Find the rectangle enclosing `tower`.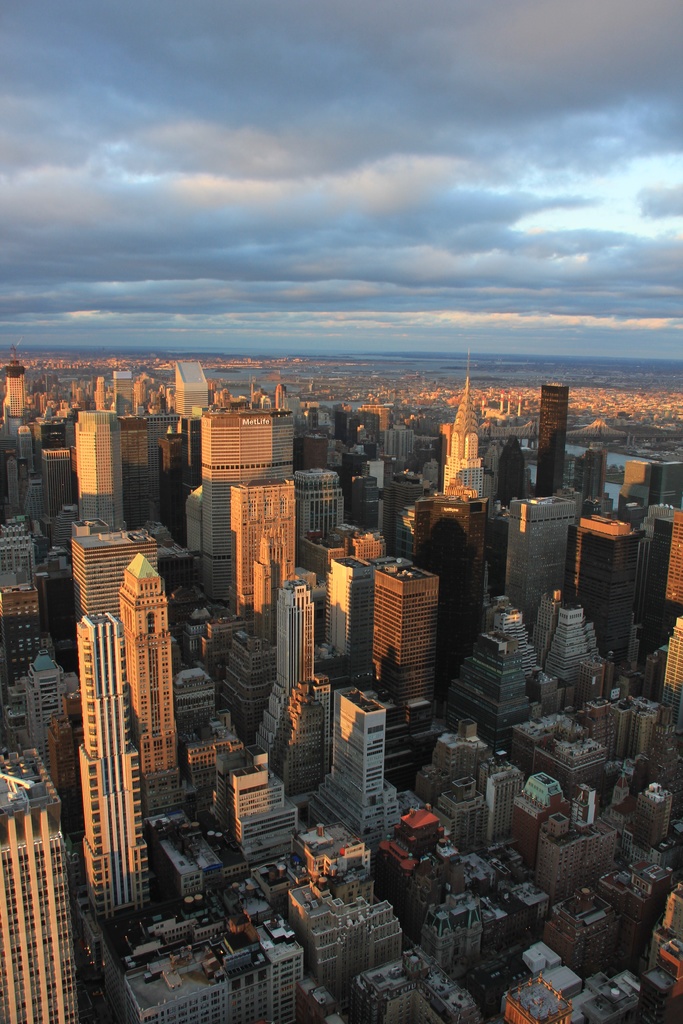
<region>237, 479, 292, 629</region>.
